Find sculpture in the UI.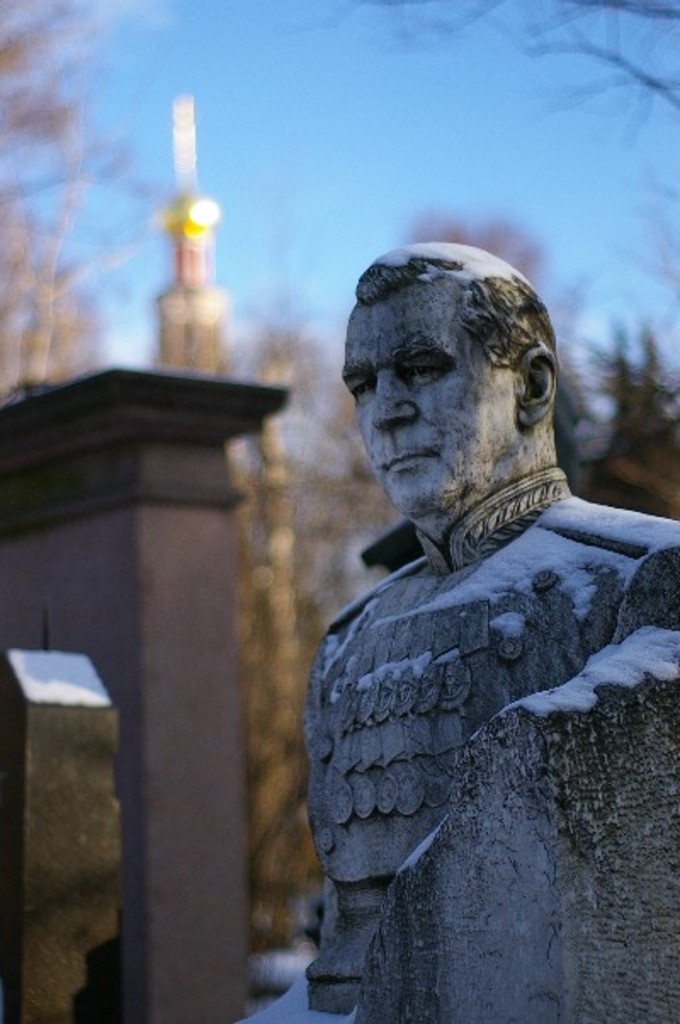
UI element at crop(269, 223, 679, 988).
